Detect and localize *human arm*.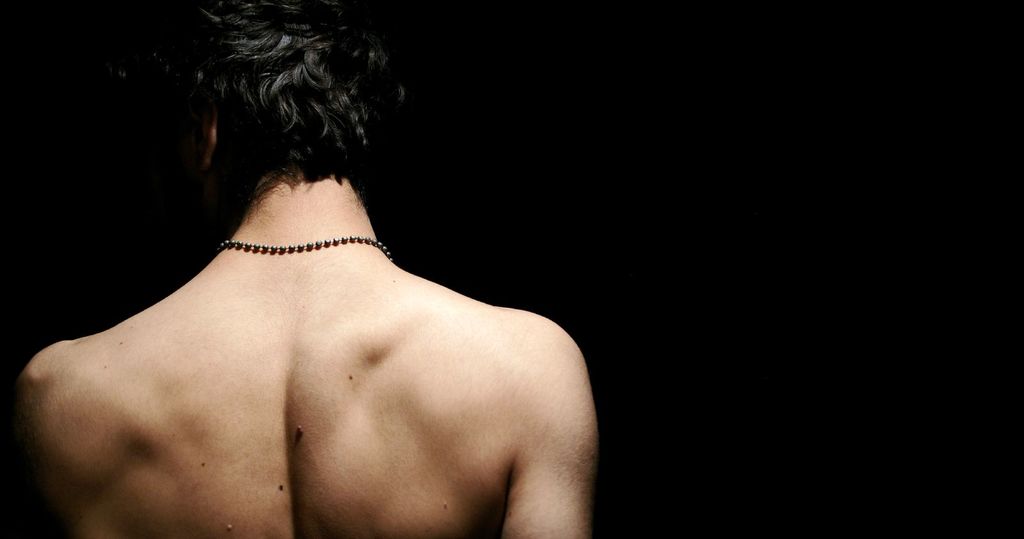
Localized at {"x1": 502, "y1": 314, "x2": 593, "y2": 536}.
